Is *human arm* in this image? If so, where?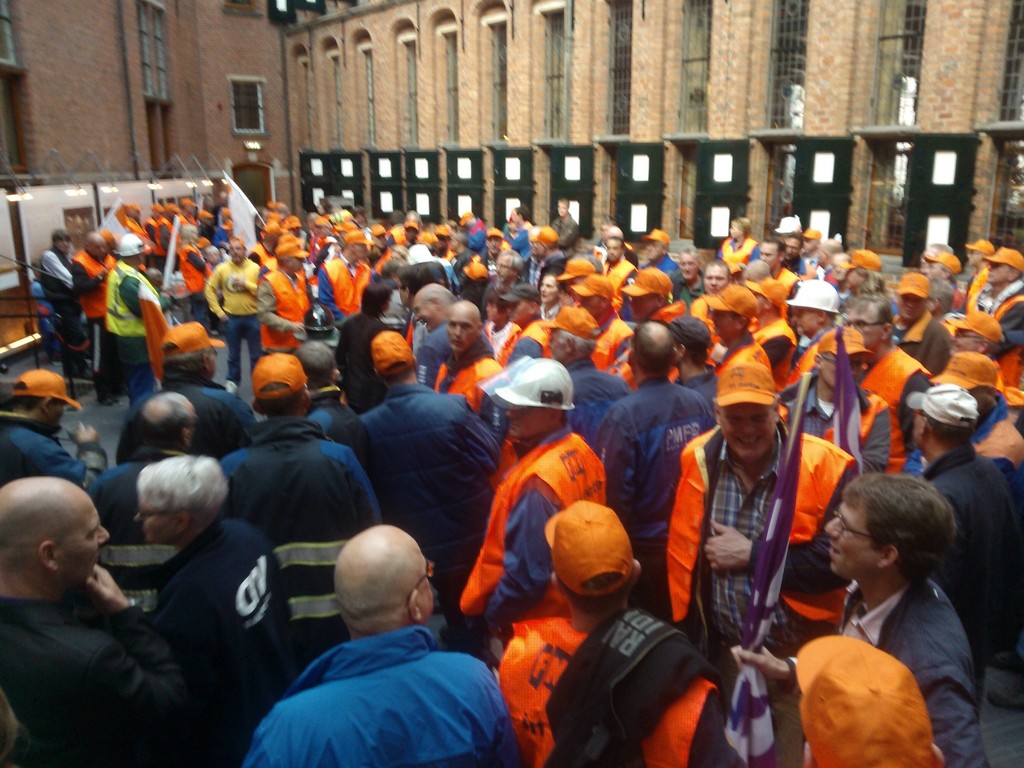
Yes, at bbox(249, 705, 295, 767).
